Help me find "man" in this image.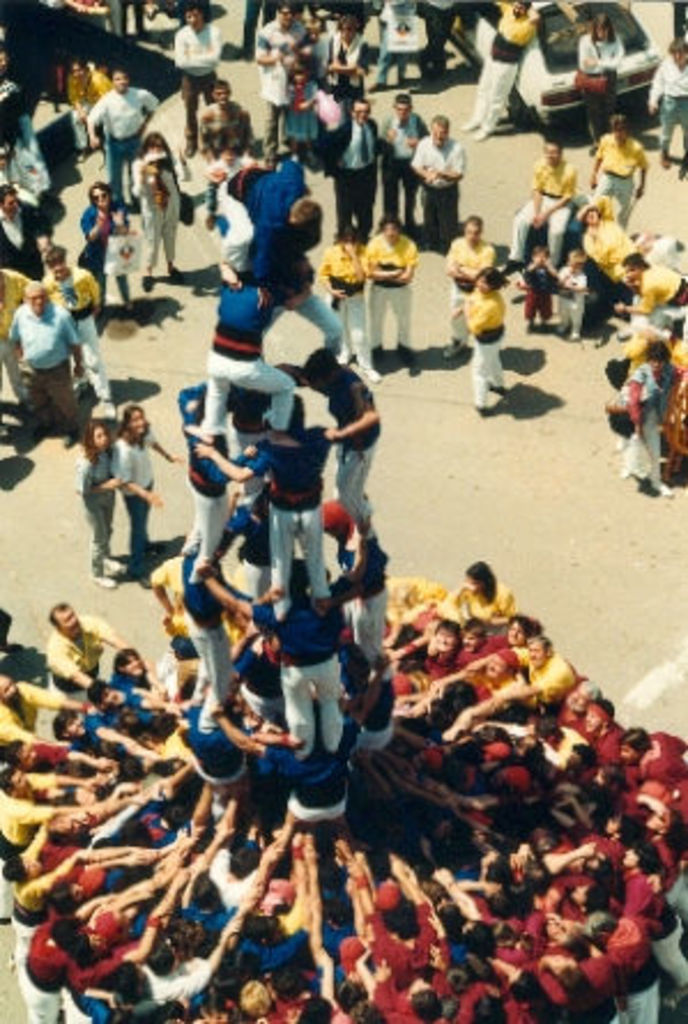
Found it: region(182, 543, 251, 732).
